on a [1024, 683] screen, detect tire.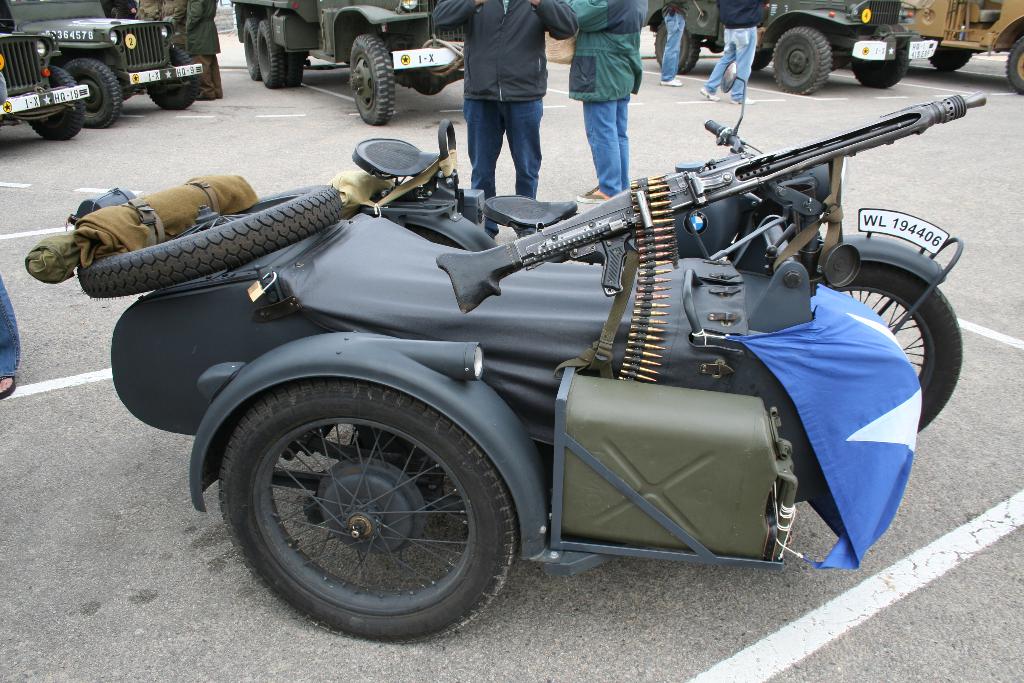
[211, 393, 513, 646].
